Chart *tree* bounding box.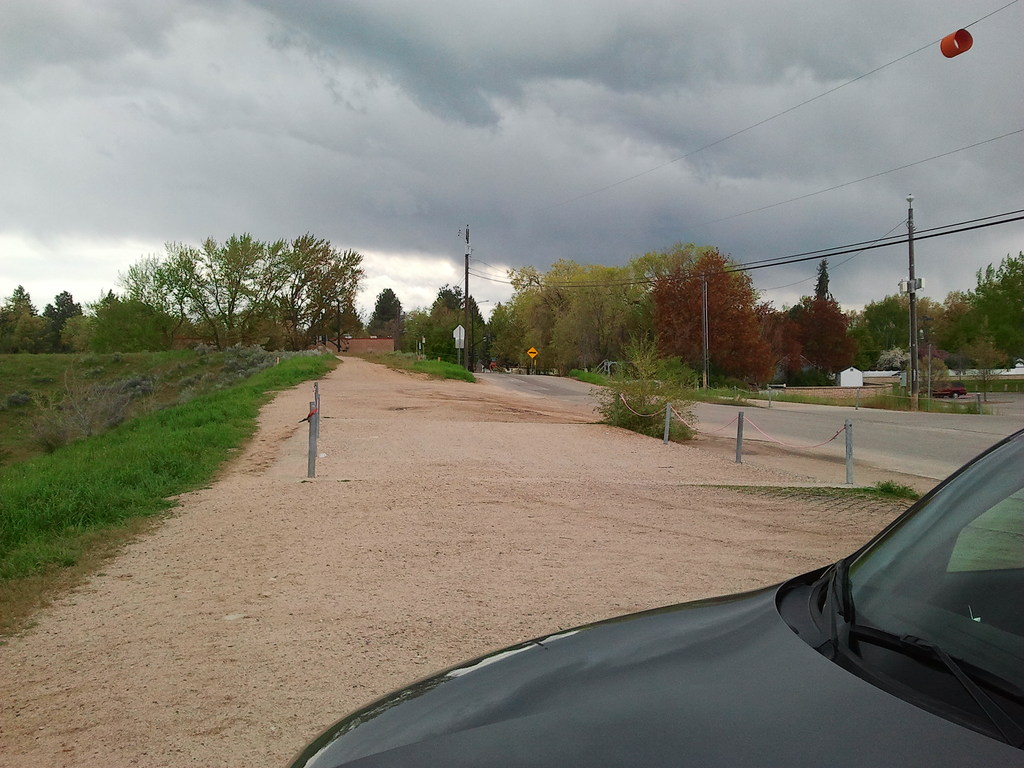
Charted: (365, 289, 404, 341).
